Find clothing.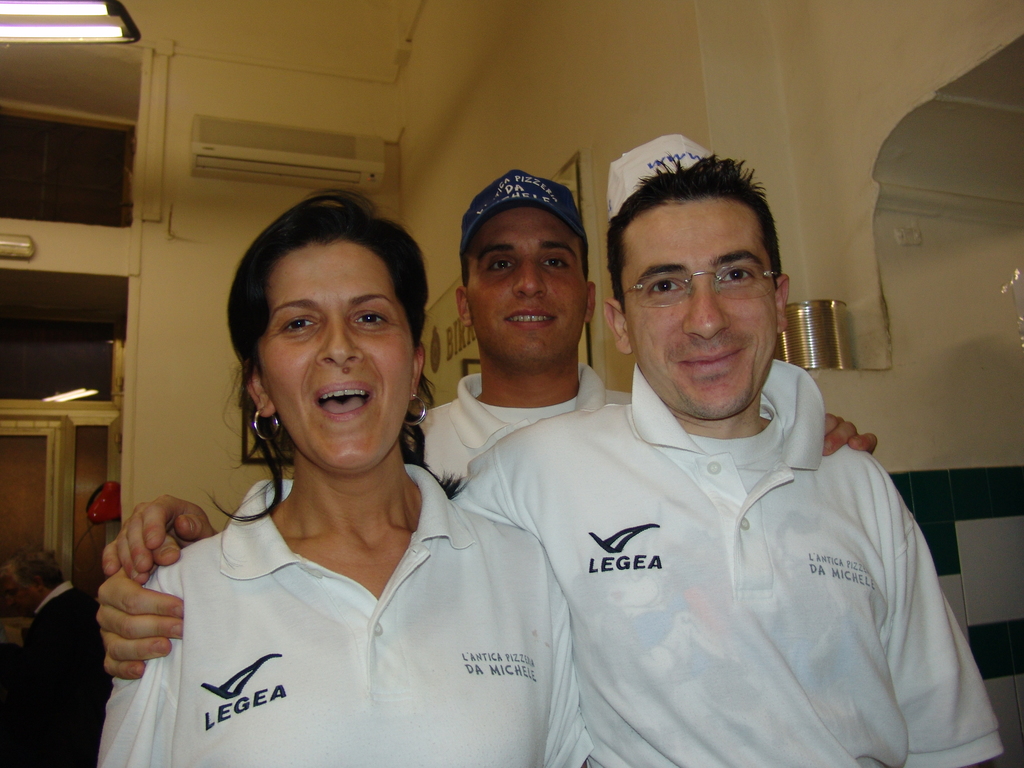
<bbox>460, 336, 998, 751</bbox>.
